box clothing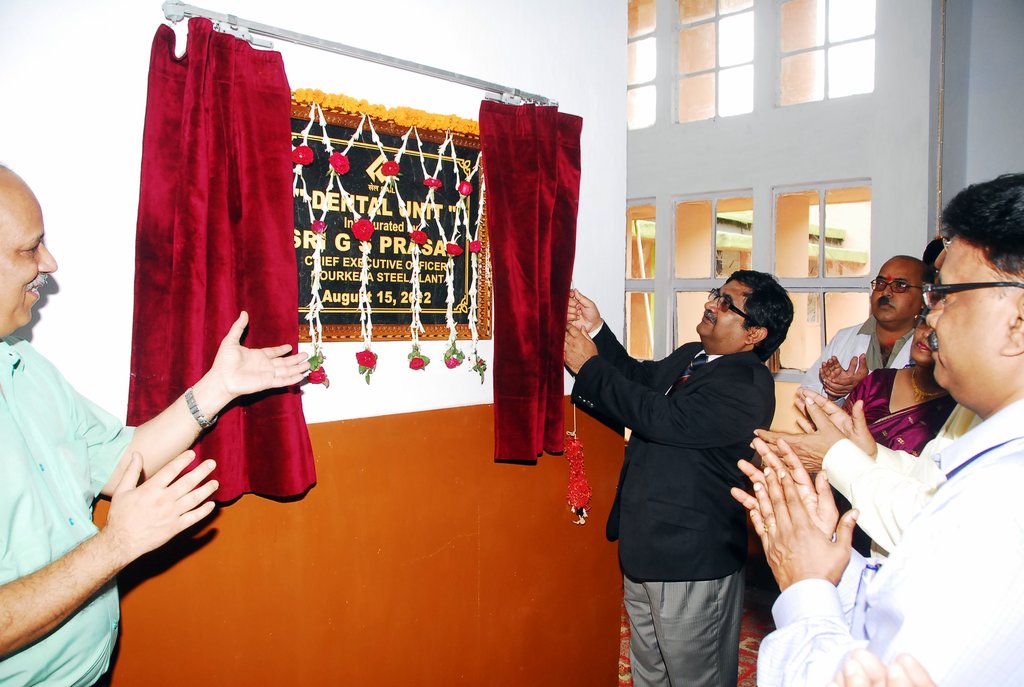
{"x1": 797, "y1": 313, "x2": 913, "y2": 410}
